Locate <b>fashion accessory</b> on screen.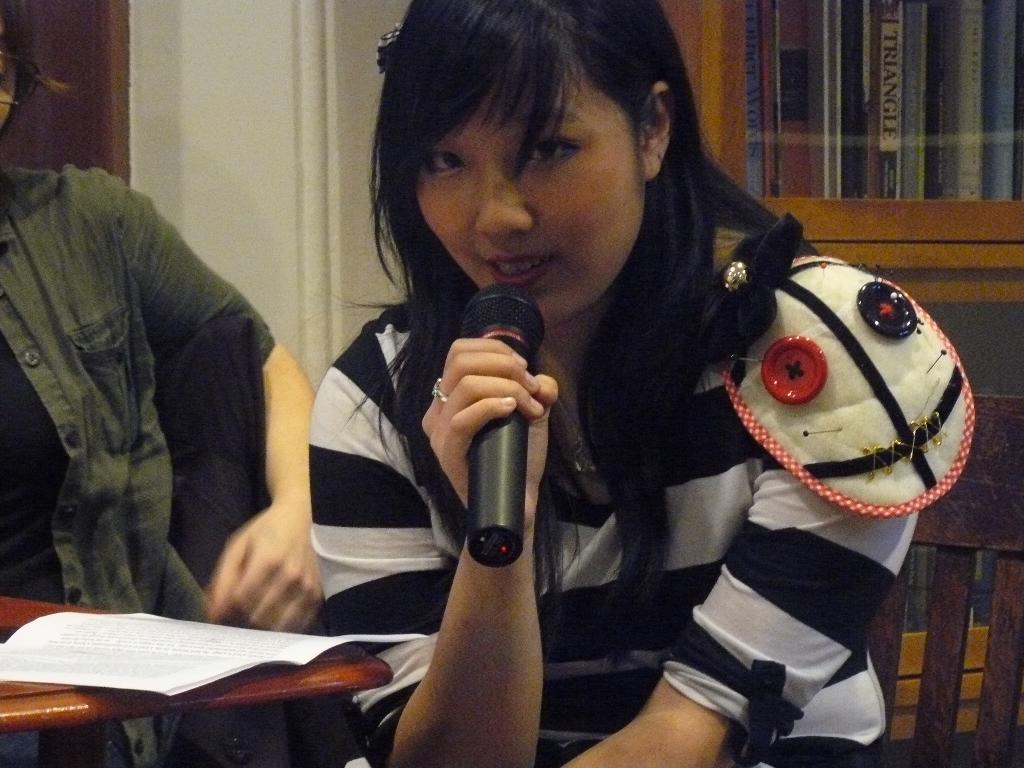
On screen at [429,379,445,400].
